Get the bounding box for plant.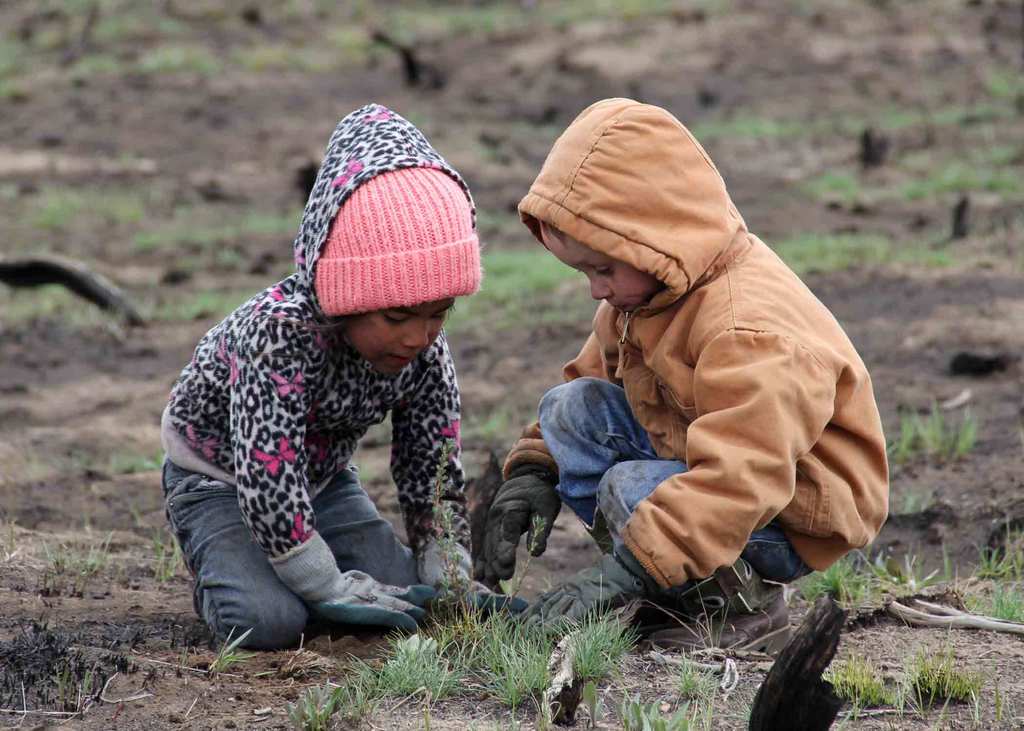
(895, 402, 981, 461).
